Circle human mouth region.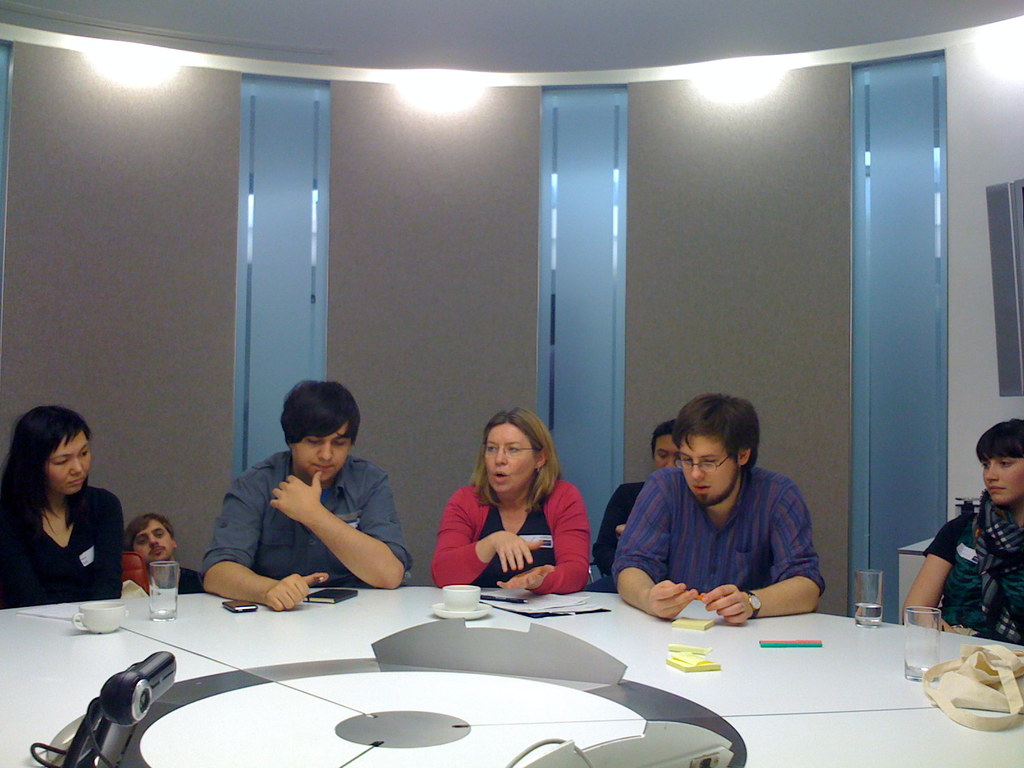
Region: [312, 463, 333, 472].
